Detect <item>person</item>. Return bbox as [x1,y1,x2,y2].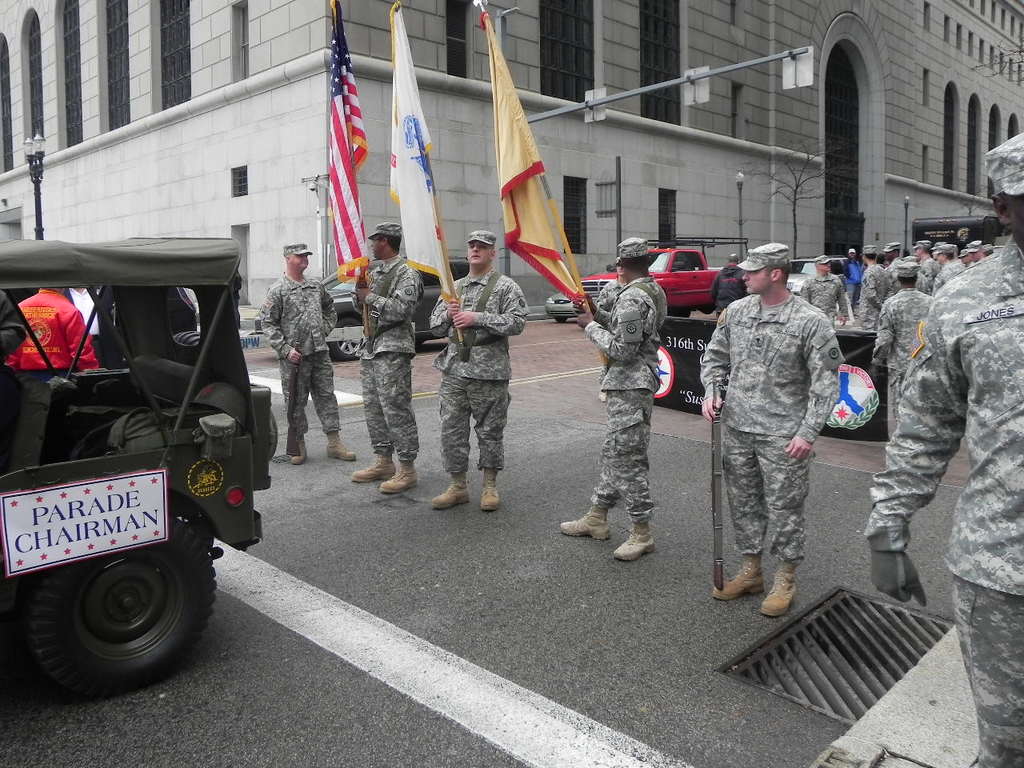
[4,288,98,368].
